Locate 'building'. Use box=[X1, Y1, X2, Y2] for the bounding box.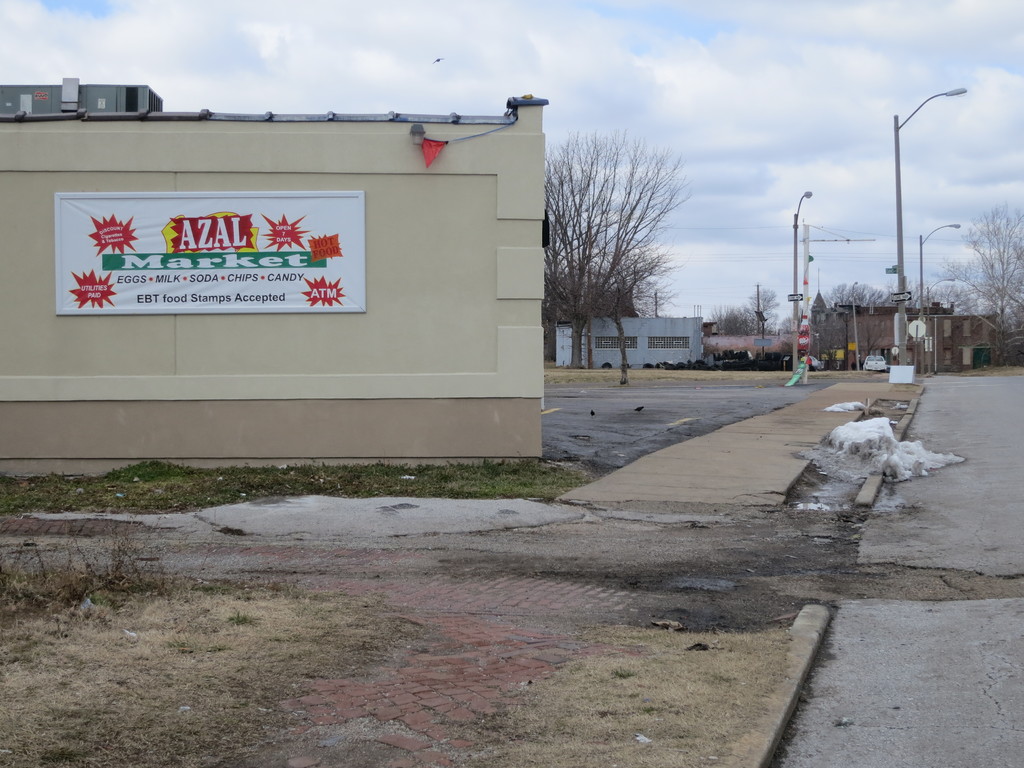
box=[534, 305, 724, 375].
